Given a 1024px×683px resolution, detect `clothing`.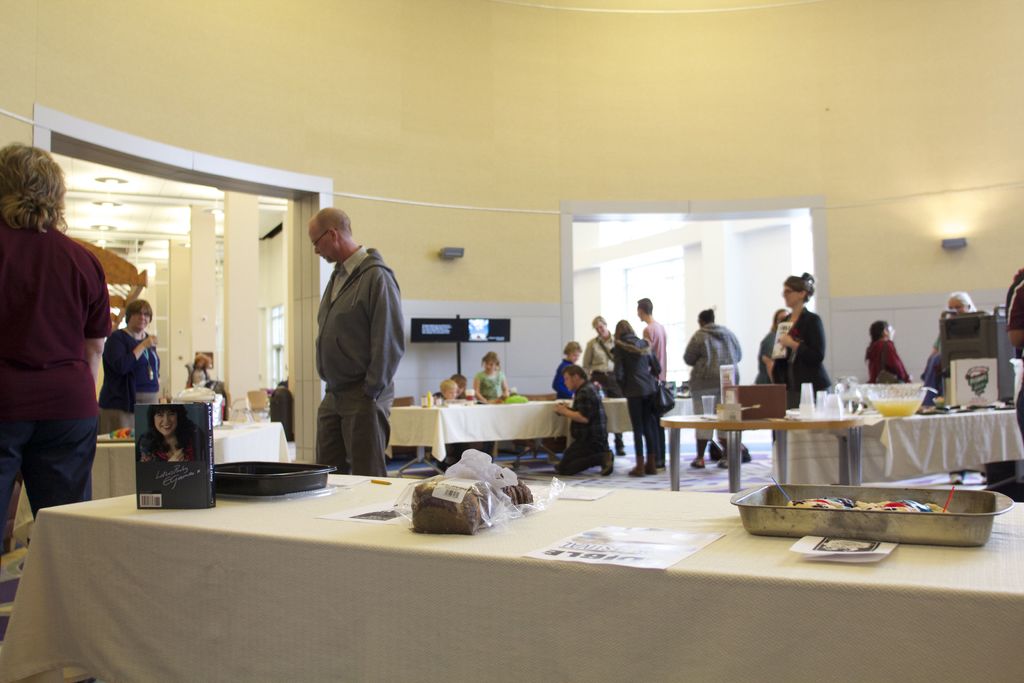
box(92, 320, 164, 415).
